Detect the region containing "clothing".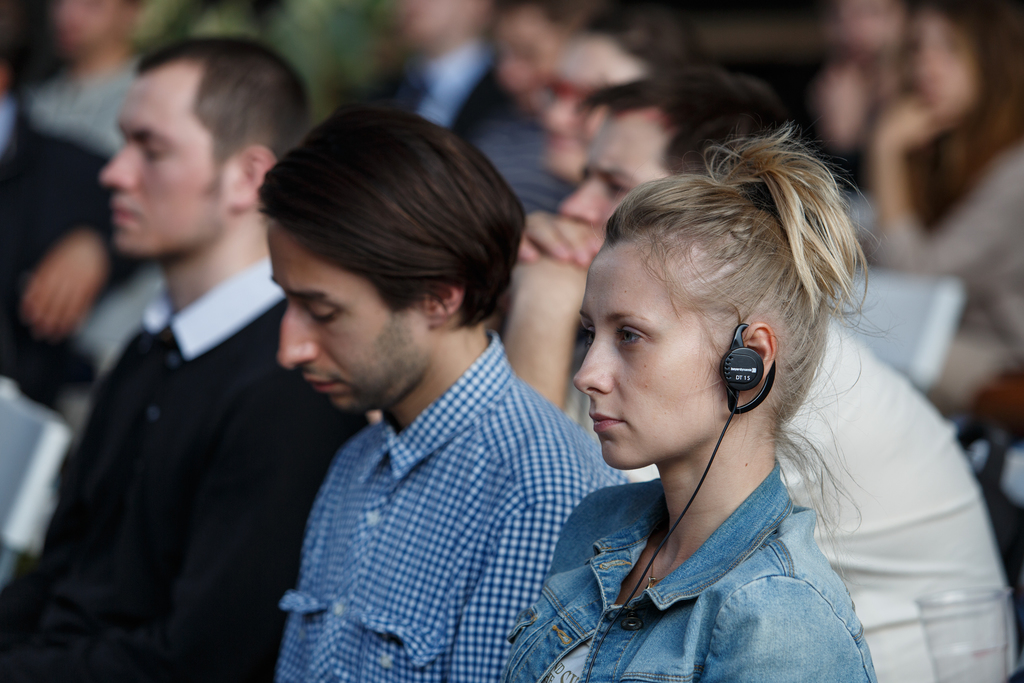
detection(3, 252, 368, 682).
